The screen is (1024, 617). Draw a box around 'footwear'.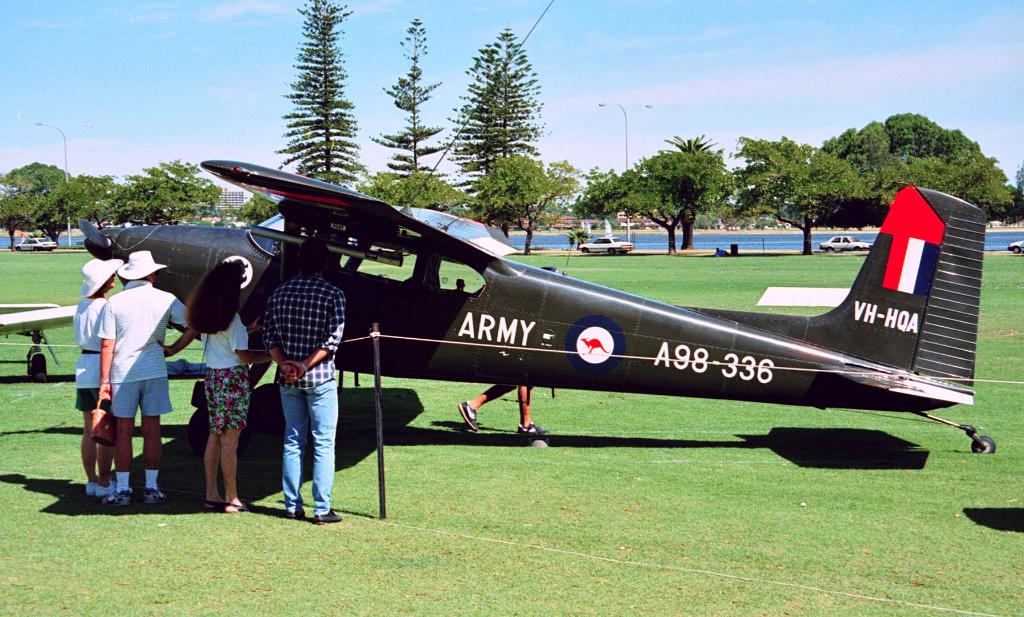
crop(202, 501, 222, 515).
